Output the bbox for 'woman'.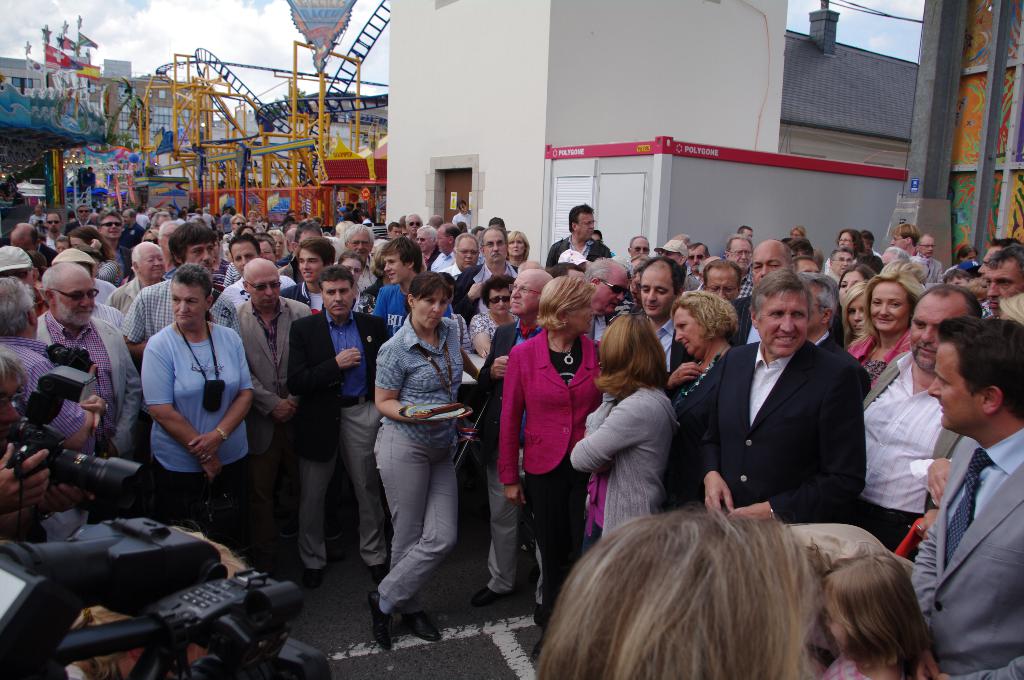
{"x1": 846, "y1": 260, "x2": 922, "y2": 409}.
